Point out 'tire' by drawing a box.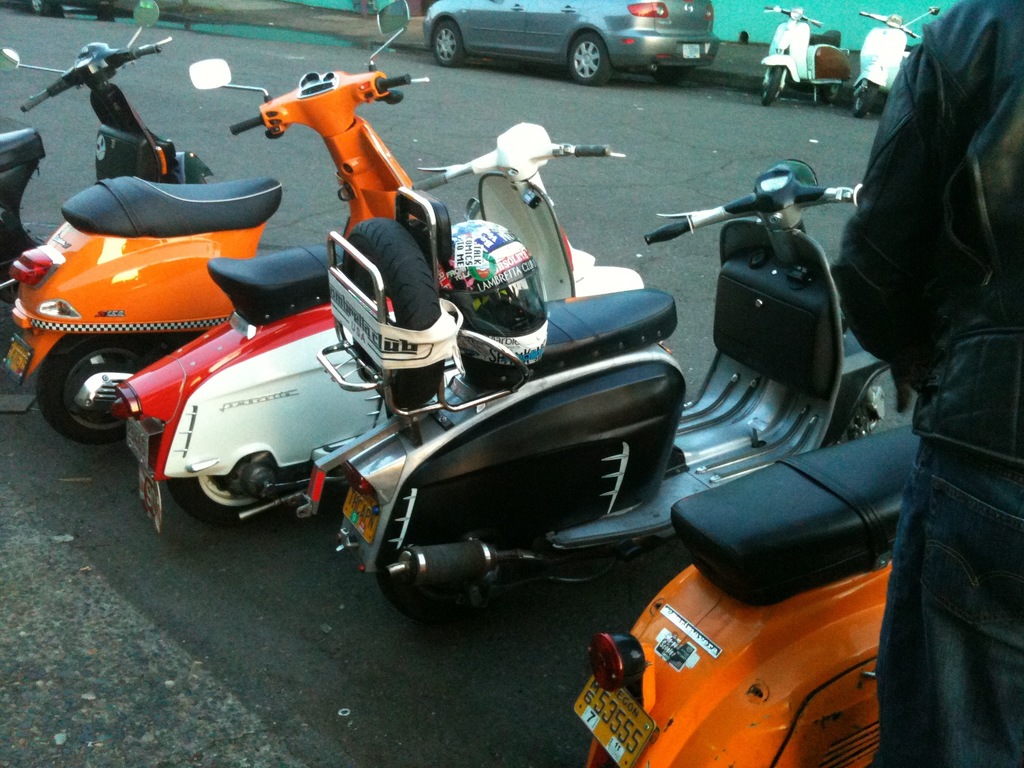
653,67,695,88.
